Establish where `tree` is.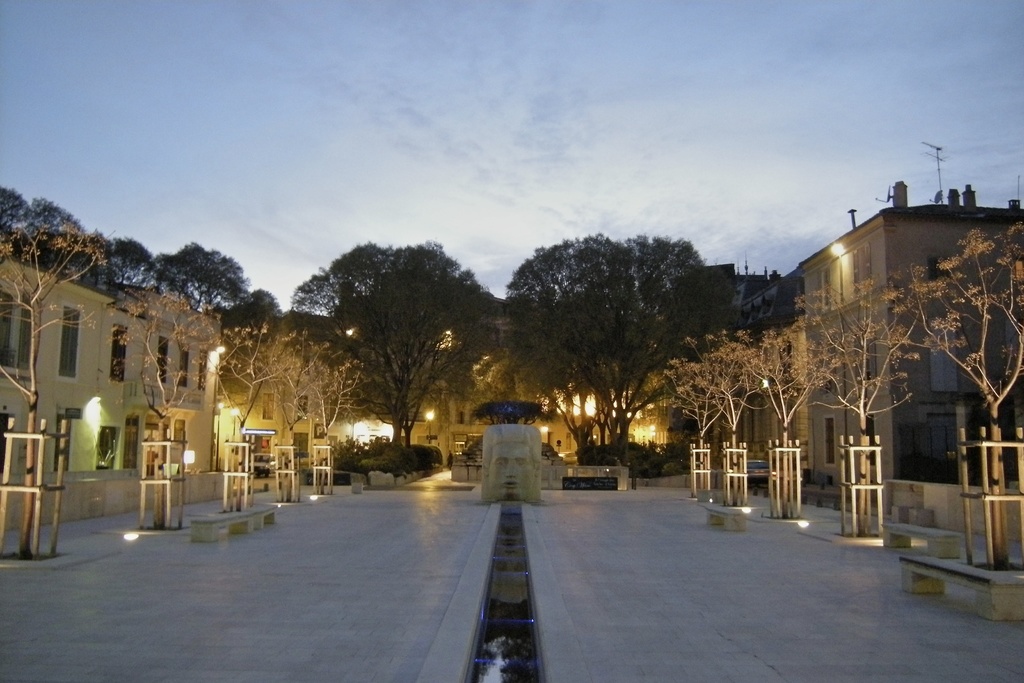
Established at [left=449, top=284, right=563, bottom=416].
